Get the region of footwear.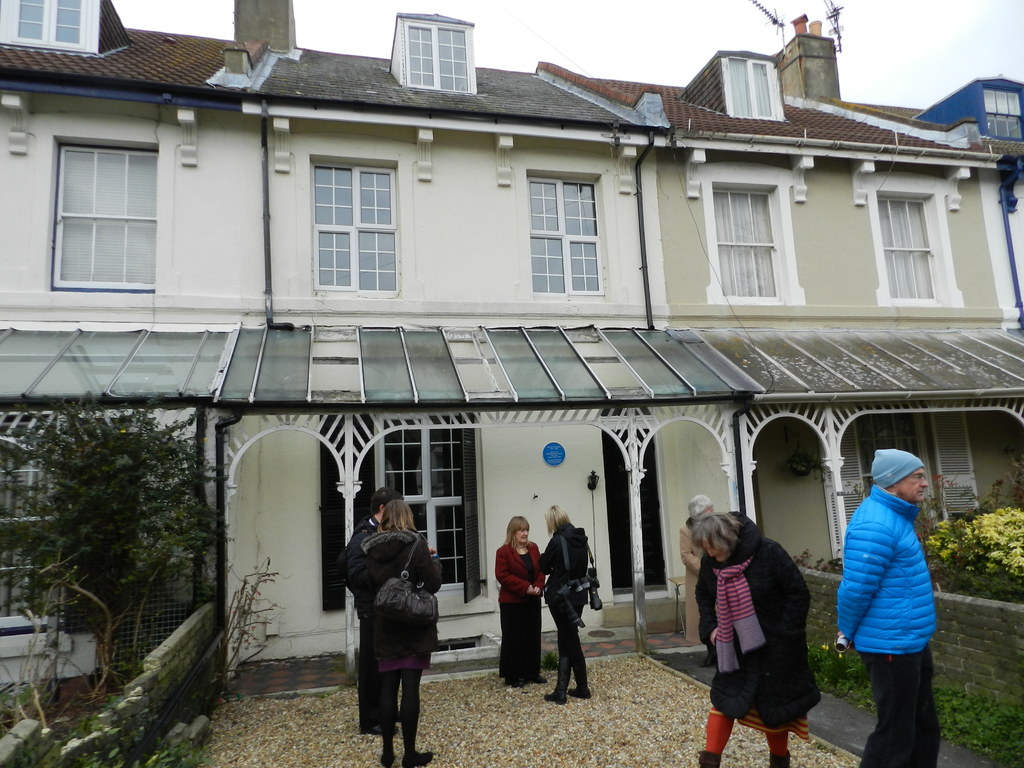
pyautogui.locateOnScreen(693, 750, 726, 767).
